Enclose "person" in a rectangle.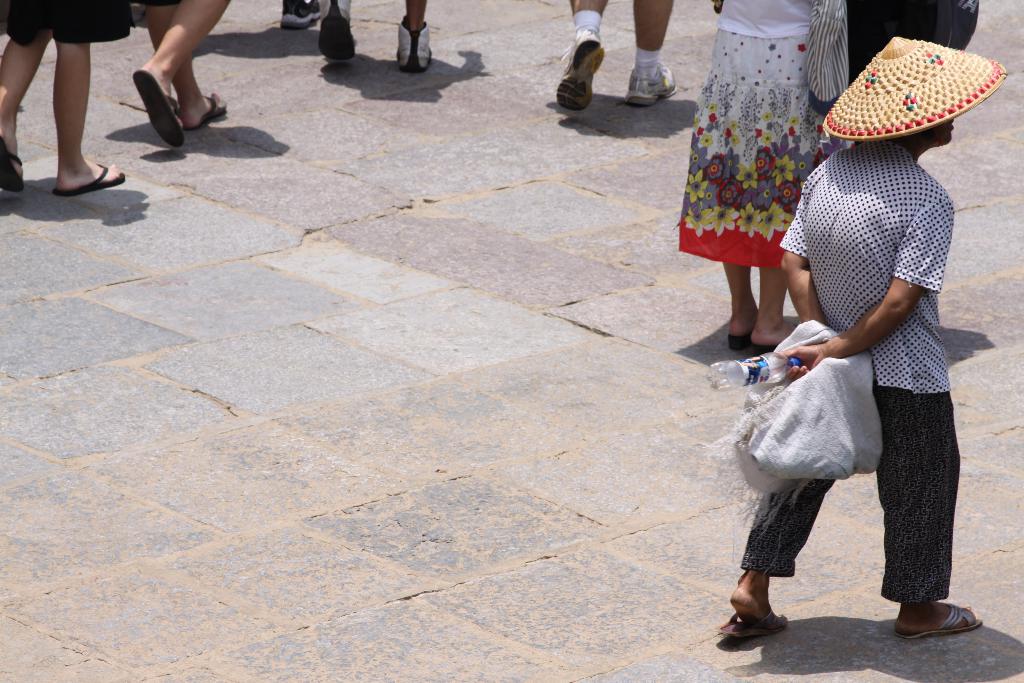
pyautogui.locateOnScreen(557, 0, 676, 116).
